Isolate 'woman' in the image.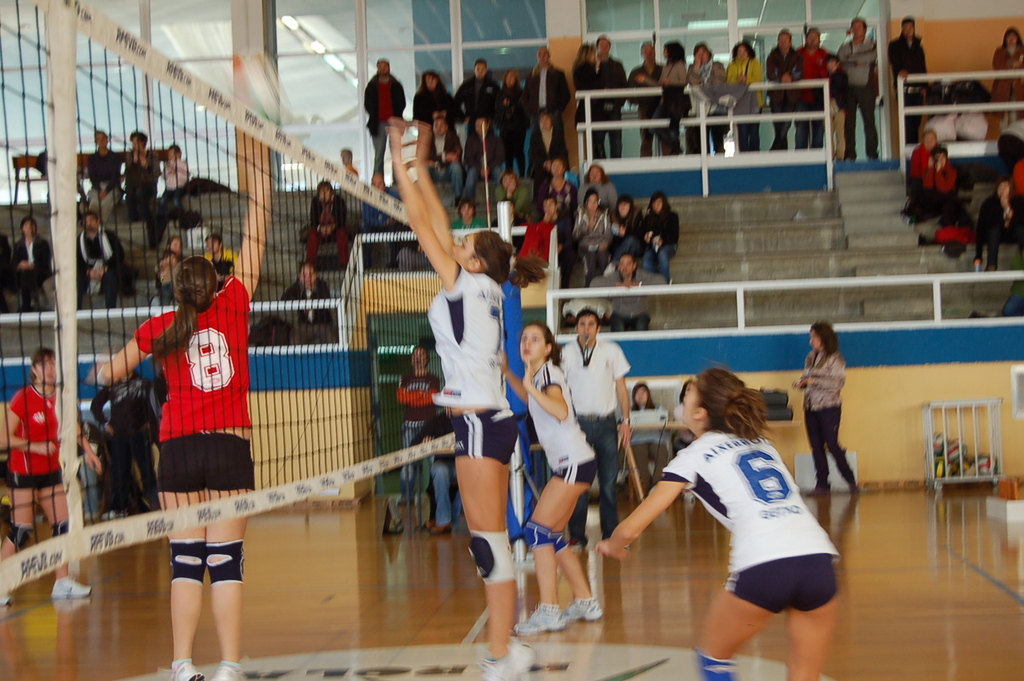
Isolated region: 0/350/88/612.
